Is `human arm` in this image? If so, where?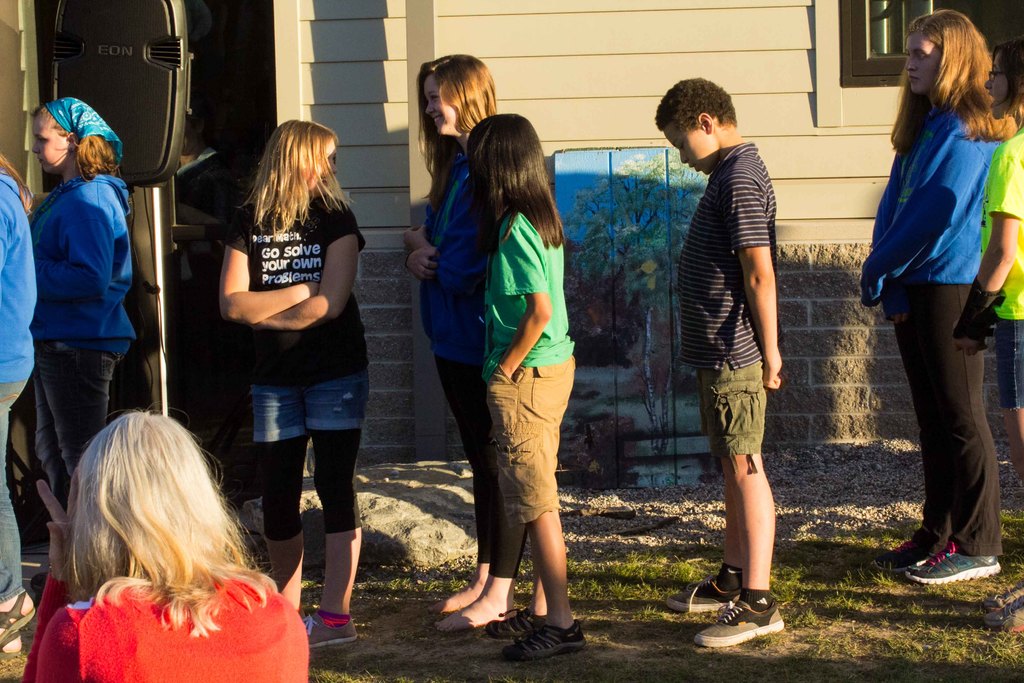
Yes, at <box>35,205,109,293</box>.
